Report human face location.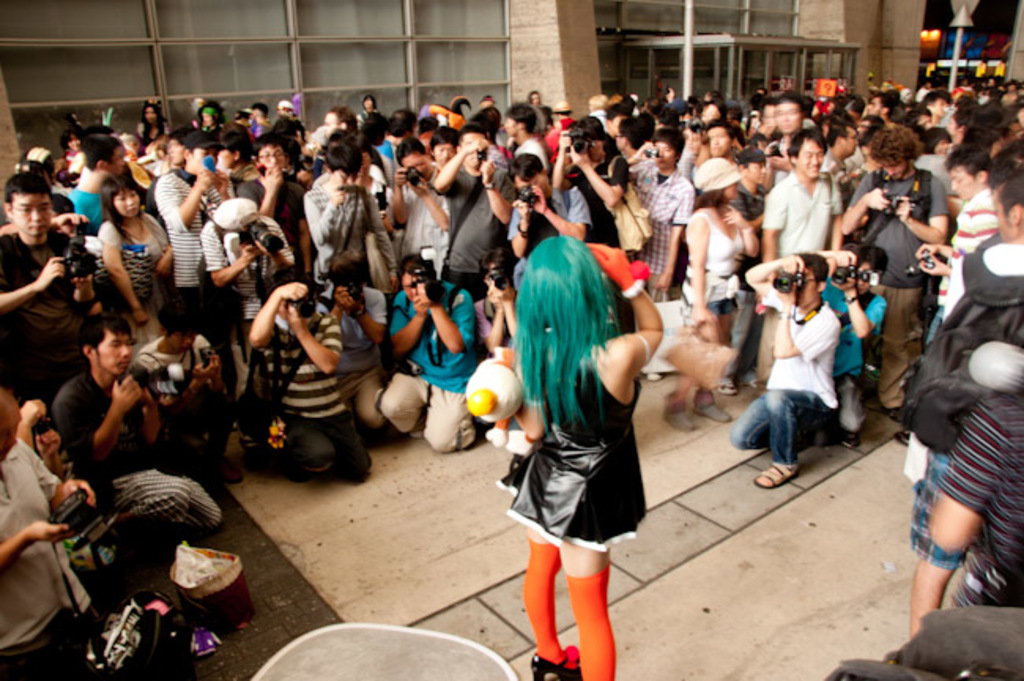
Report: <box>775,104,805,128</box>.
